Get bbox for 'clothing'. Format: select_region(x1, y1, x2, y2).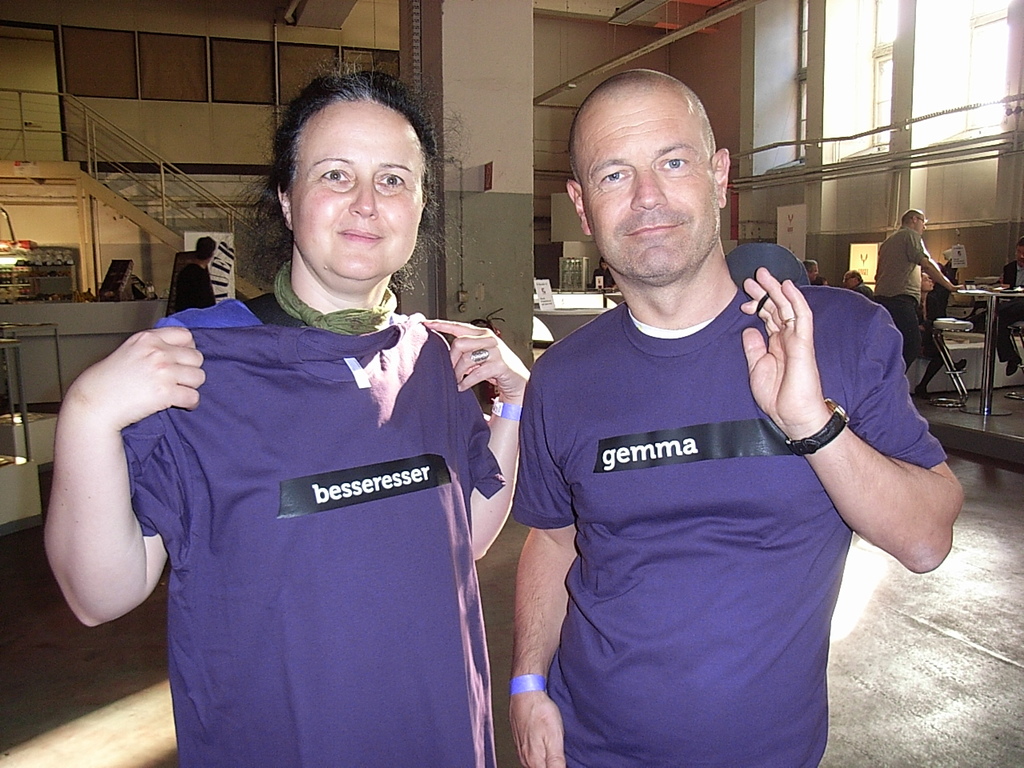
select_region(168, 262, 222, 310).
